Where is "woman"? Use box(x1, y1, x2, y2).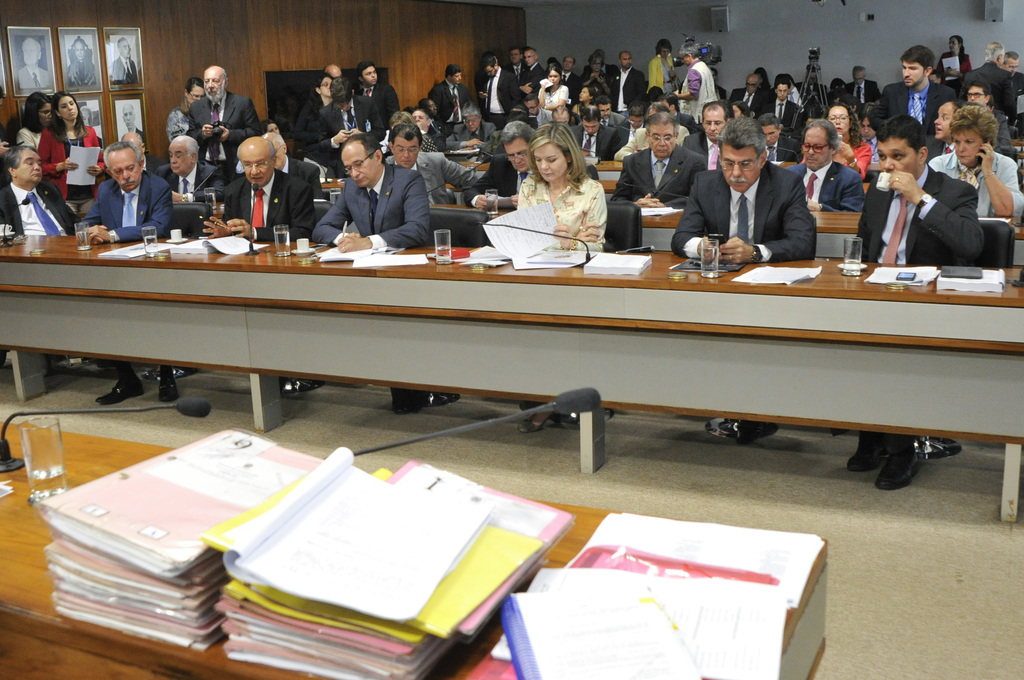
box(802, 101, 874, 181).
